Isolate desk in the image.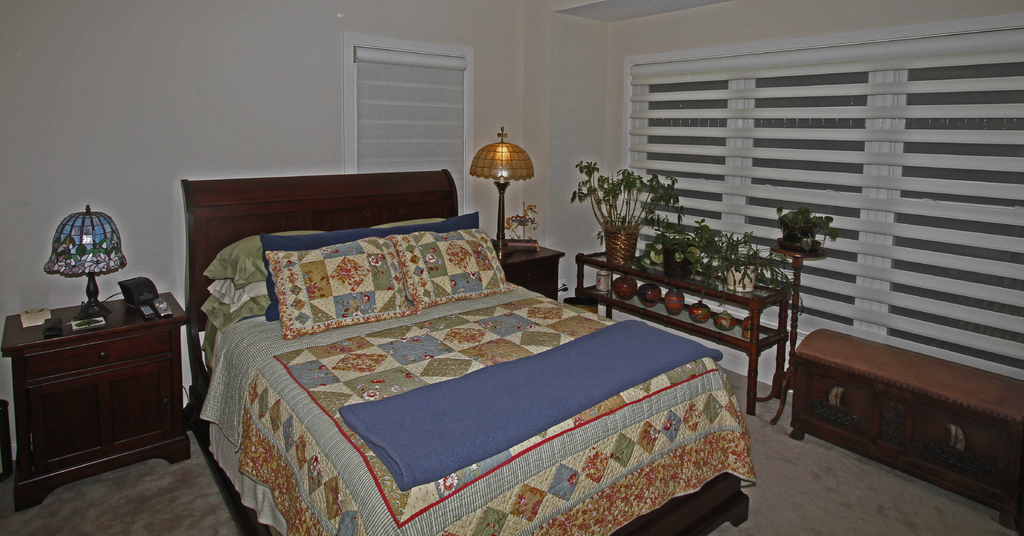
Isolated region: locate(0, 289, 190, 515).
